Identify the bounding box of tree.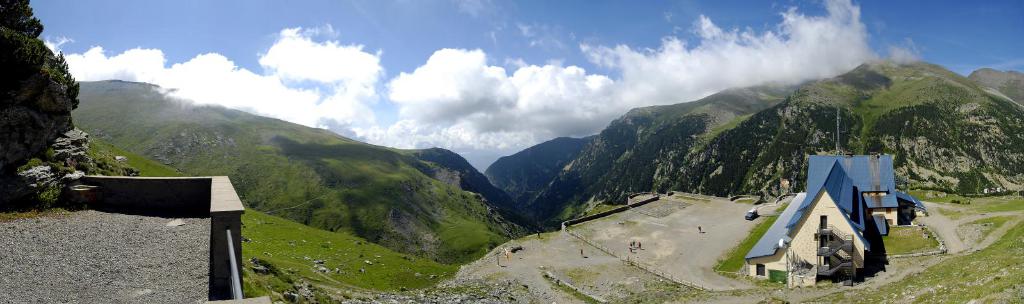
box(0, 0, 83, 190).
